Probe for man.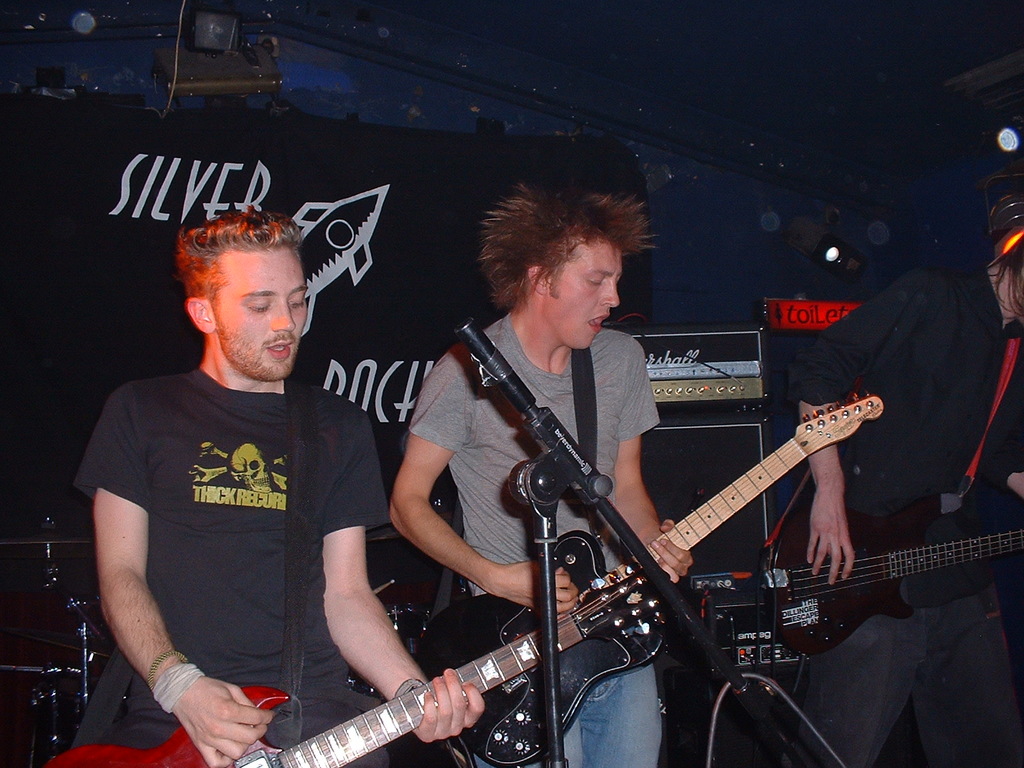
Probe result: locate(753, 184, 1023, 767).
